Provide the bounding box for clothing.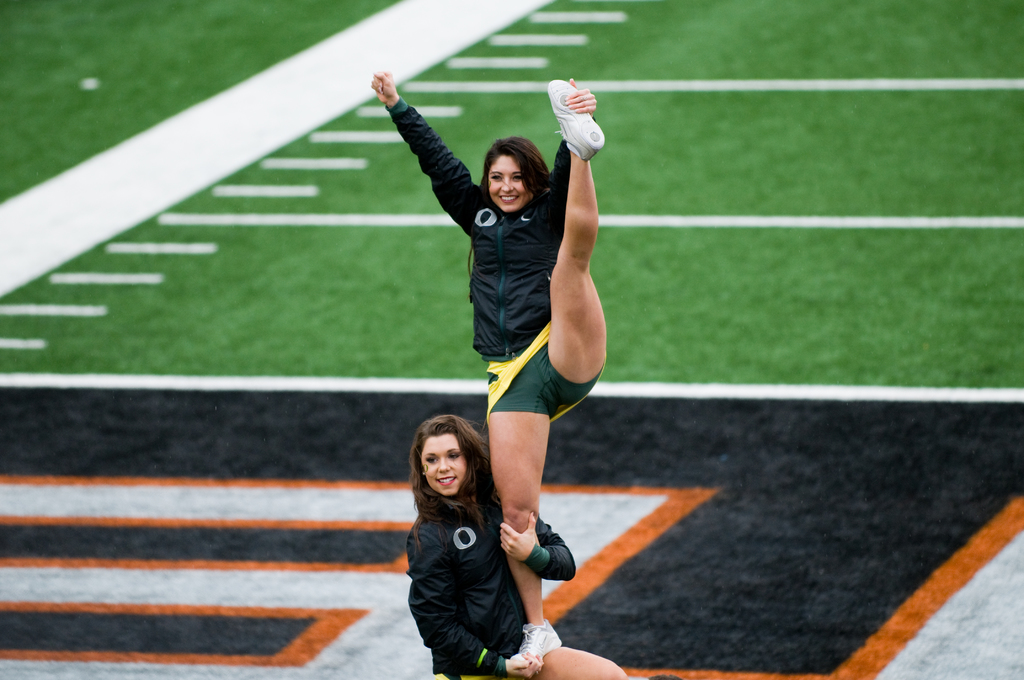
bbox=[396, 460, 556, 668].
